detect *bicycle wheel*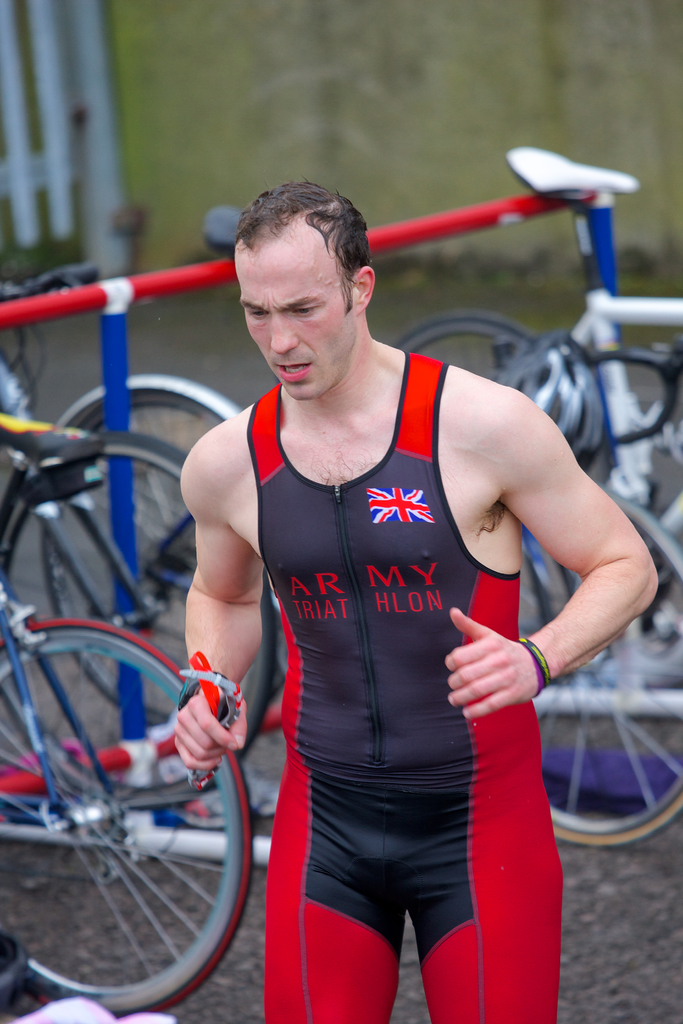
[x1=0, y1=613, x2=274, y2=1023]
